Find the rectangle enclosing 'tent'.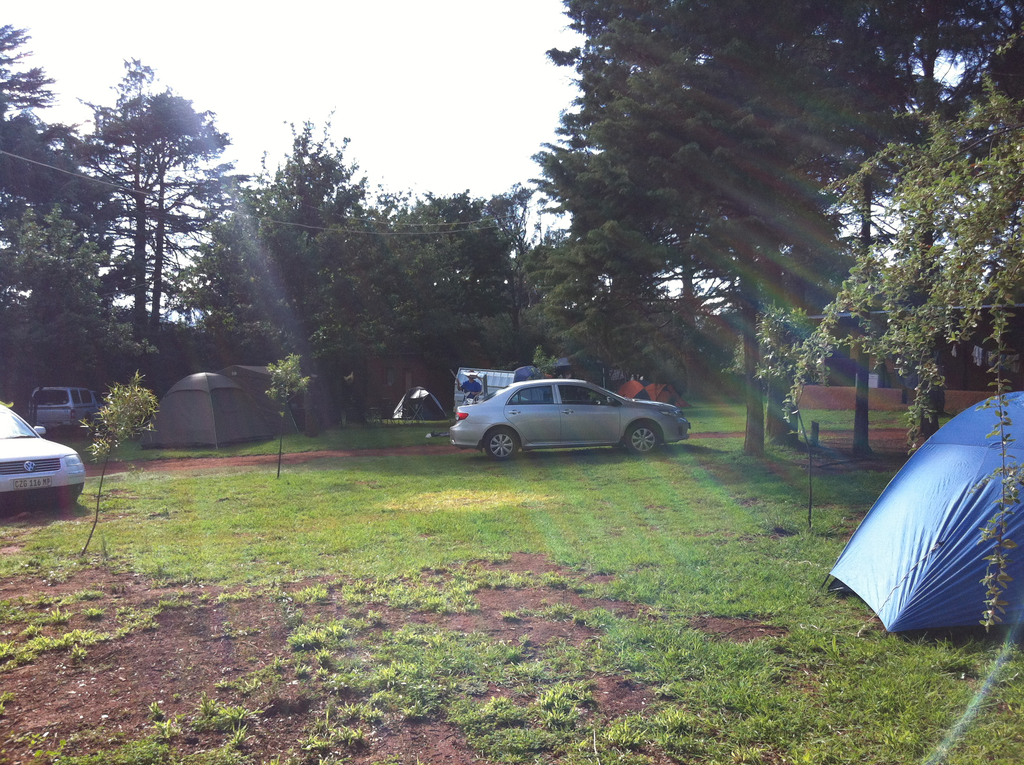
bbox(239, 371, 291, 422).
